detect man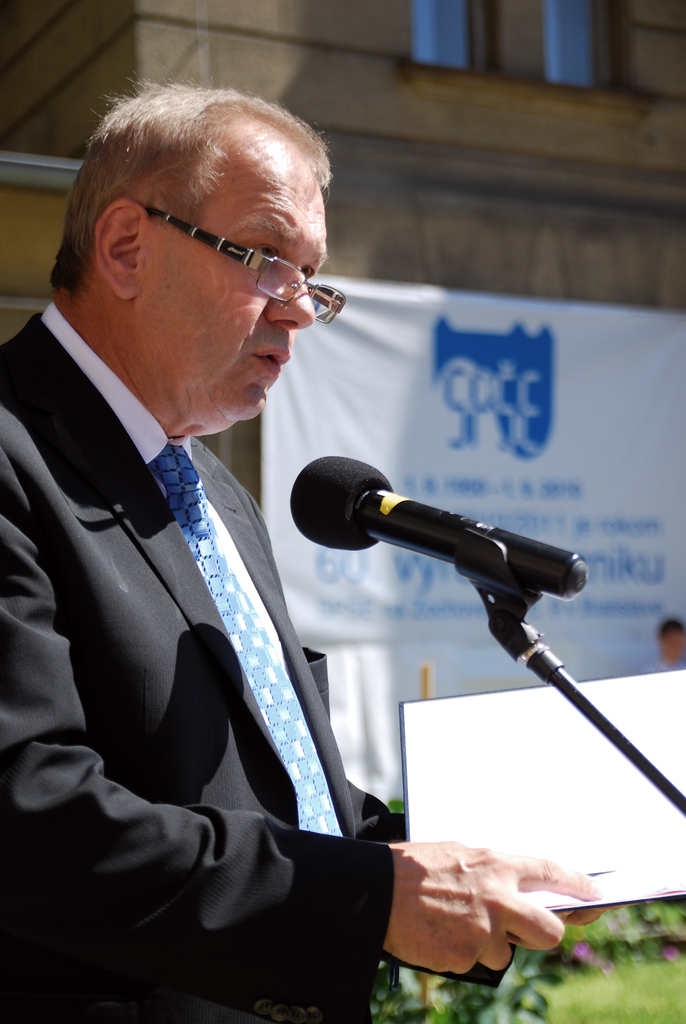
bbox(24, 92, 550, 977)
